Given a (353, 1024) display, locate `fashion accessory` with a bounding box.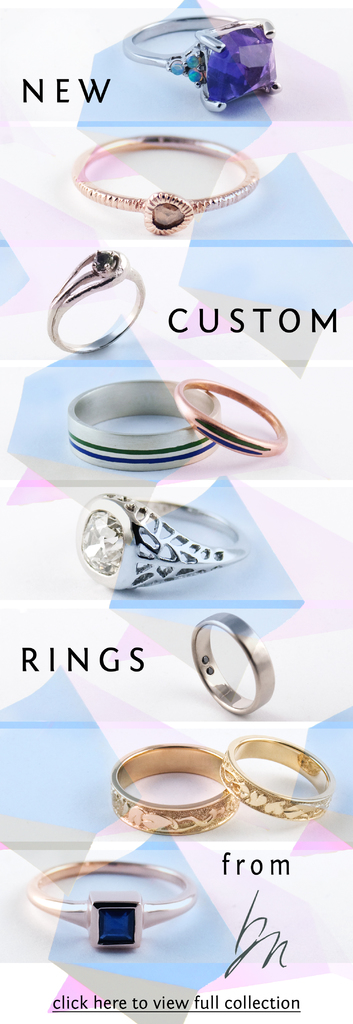
Located: {"x1": 63, "y1": 381, "x2": 221, "y2": 474}.
